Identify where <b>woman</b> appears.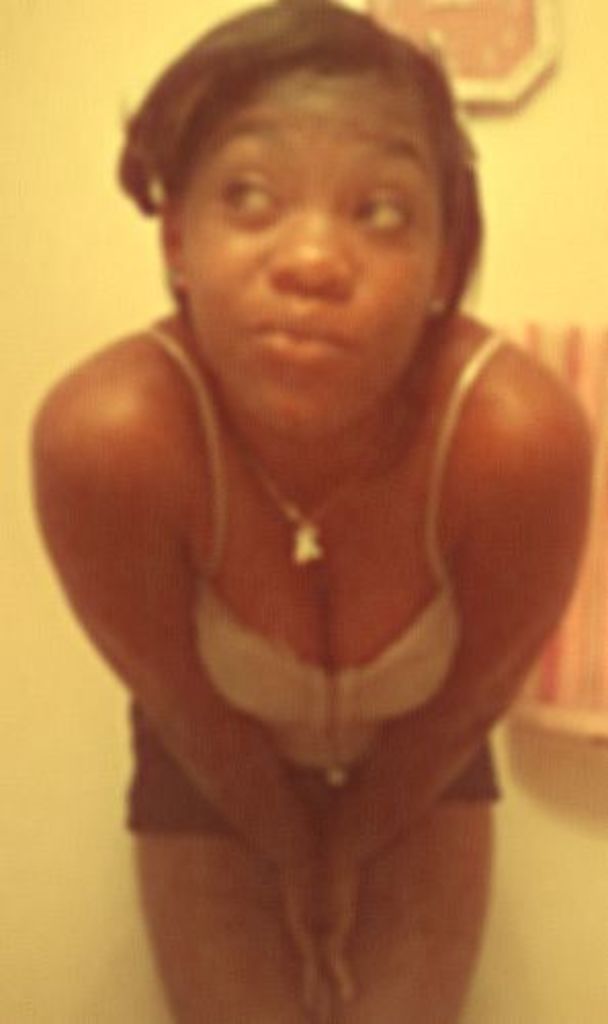
Appears at (left=0, top=0, right=585, bottom=1022).
